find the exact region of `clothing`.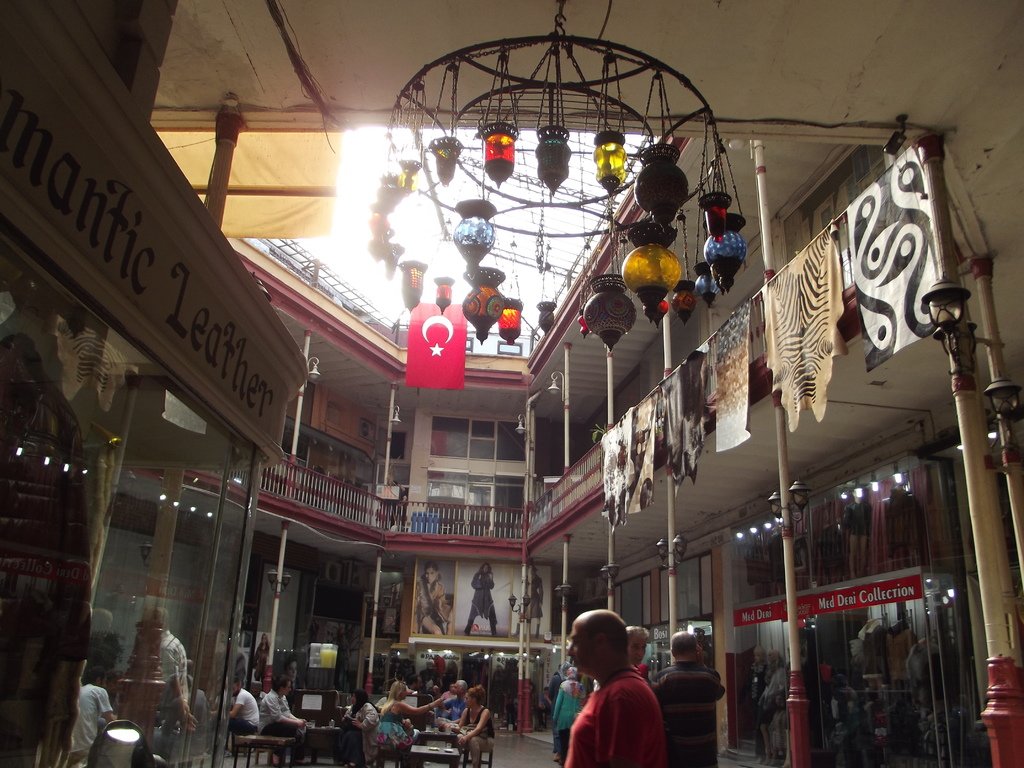
Exact region: {"x1": 414, "y1": 580, "x2": 450, "y2": 626}.
